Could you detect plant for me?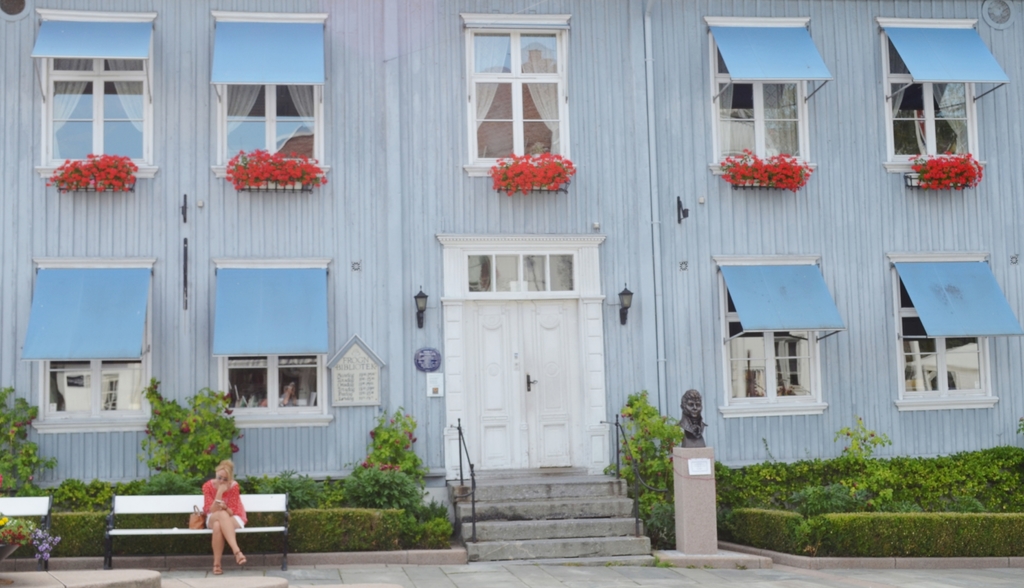
Detection result: box=[0, 519, 64, 572].
